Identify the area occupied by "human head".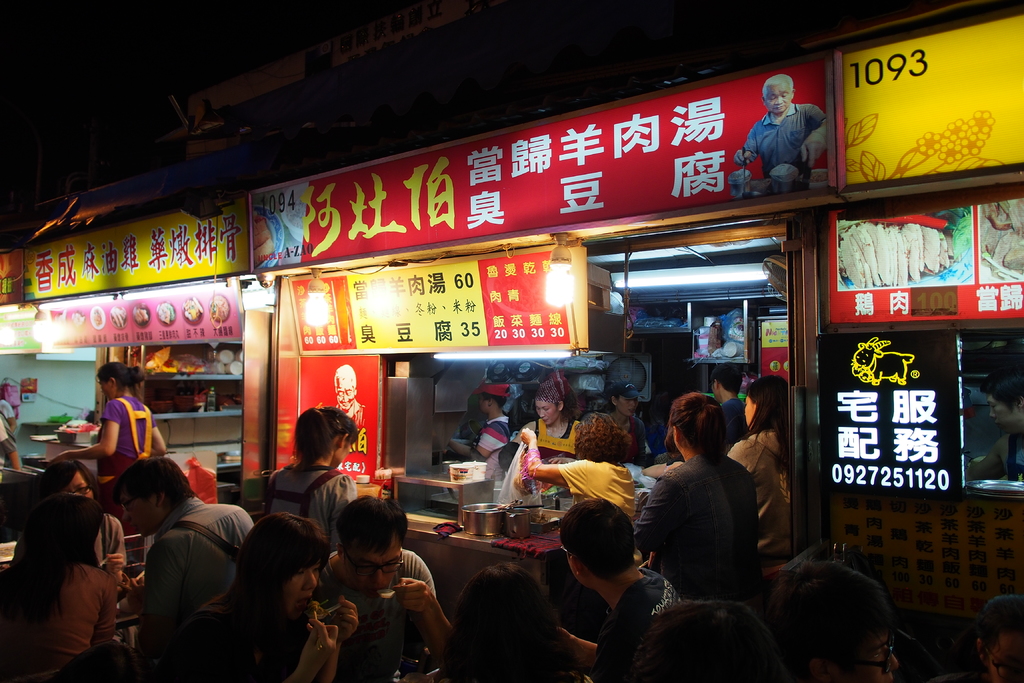
Area: [left=448, top=562, right=571, bottom=680].
